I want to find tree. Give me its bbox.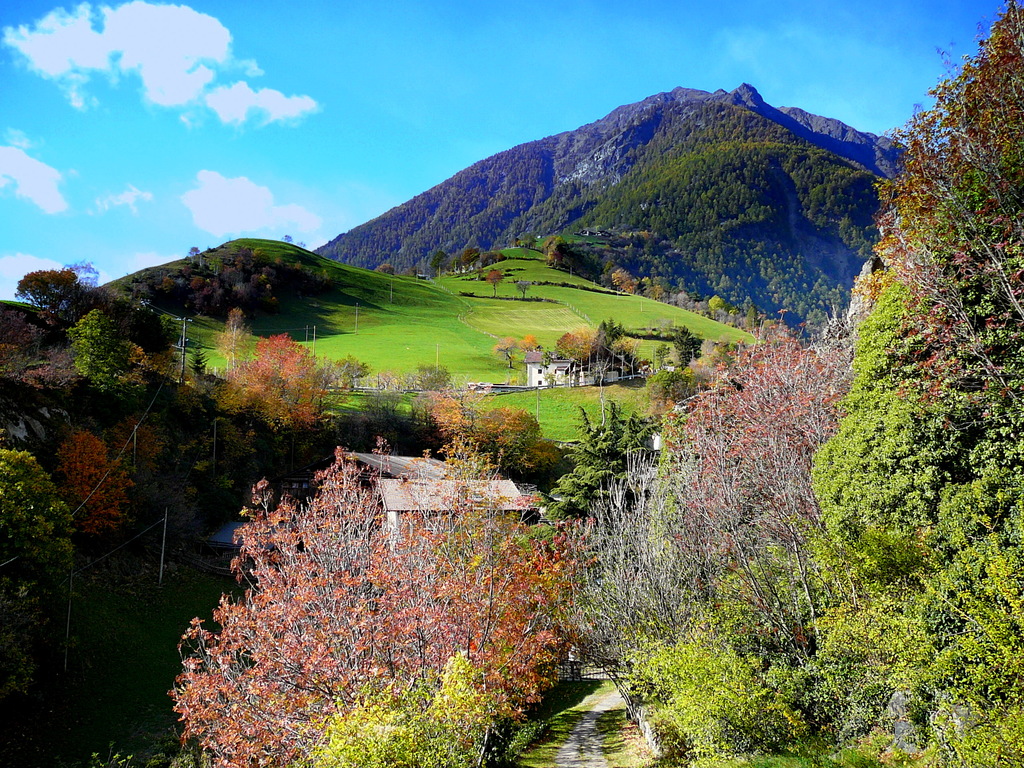
BBox(218, 308, 245, 368).
